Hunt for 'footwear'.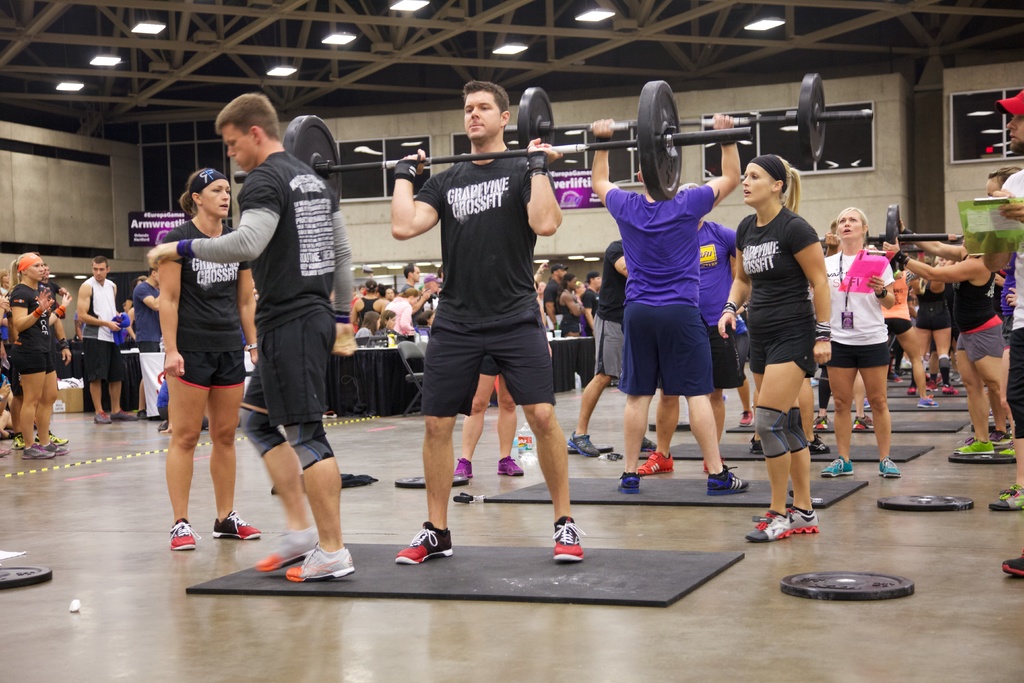
Hunted down at Rect(753, 435, 771, 453).
